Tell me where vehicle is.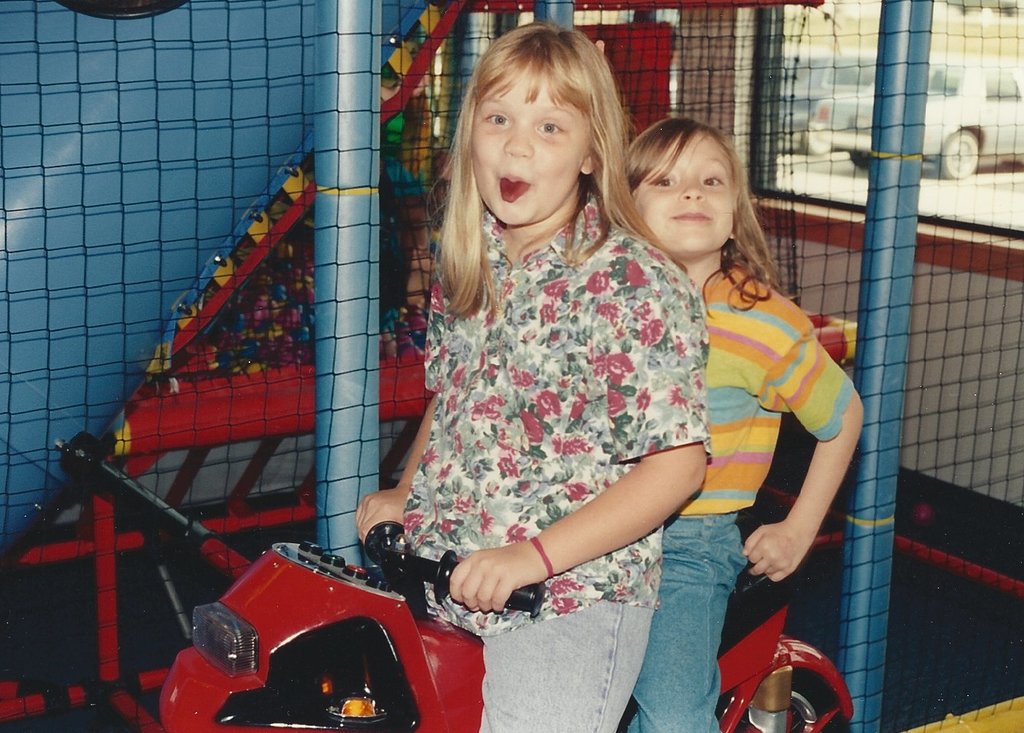
vehicle is at {"x1": 809, "y1": 56, "x2": 1023, "y2": 188}.
